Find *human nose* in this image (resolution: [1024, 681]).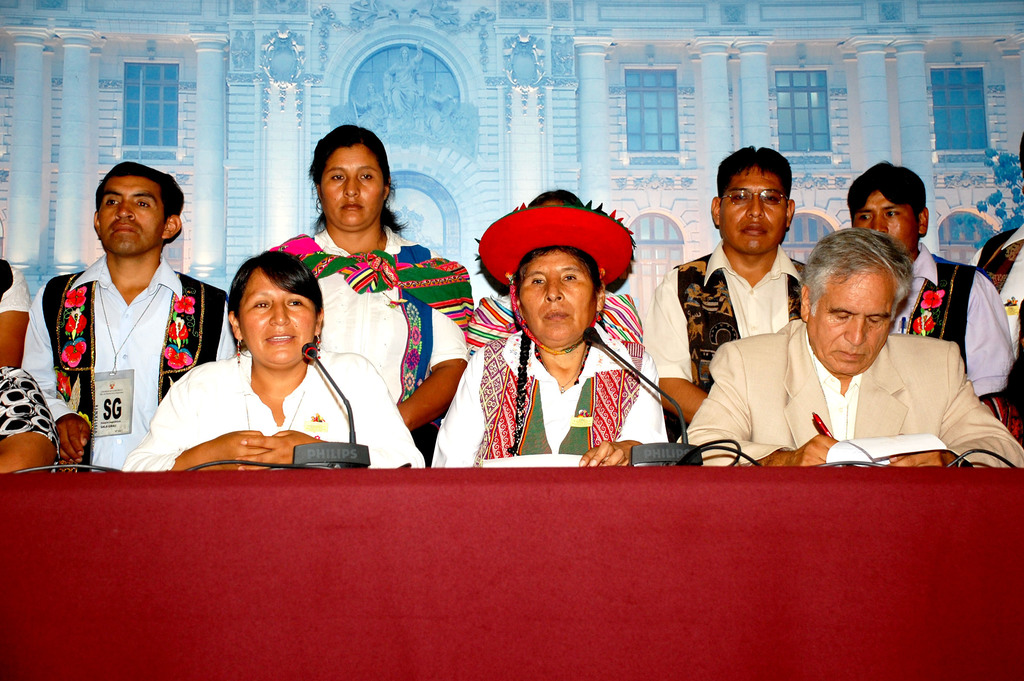
(269, 306, 291, 328).
